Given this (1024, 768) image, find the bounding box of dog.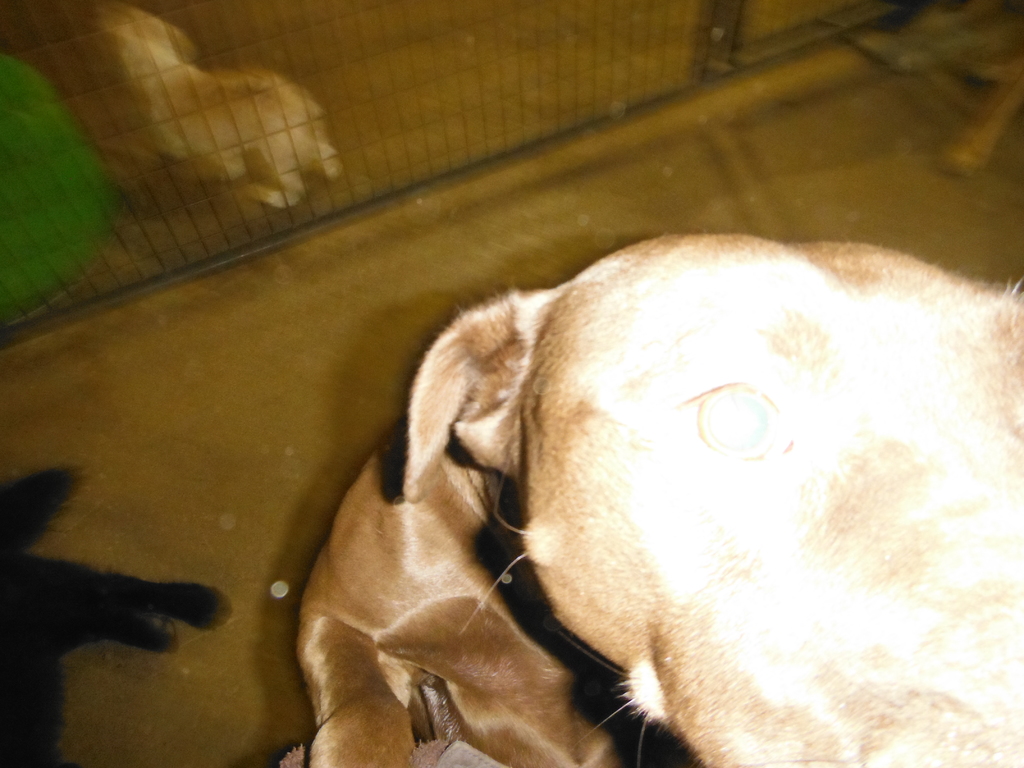
<region>296, 223, 1023, 767</region>.
